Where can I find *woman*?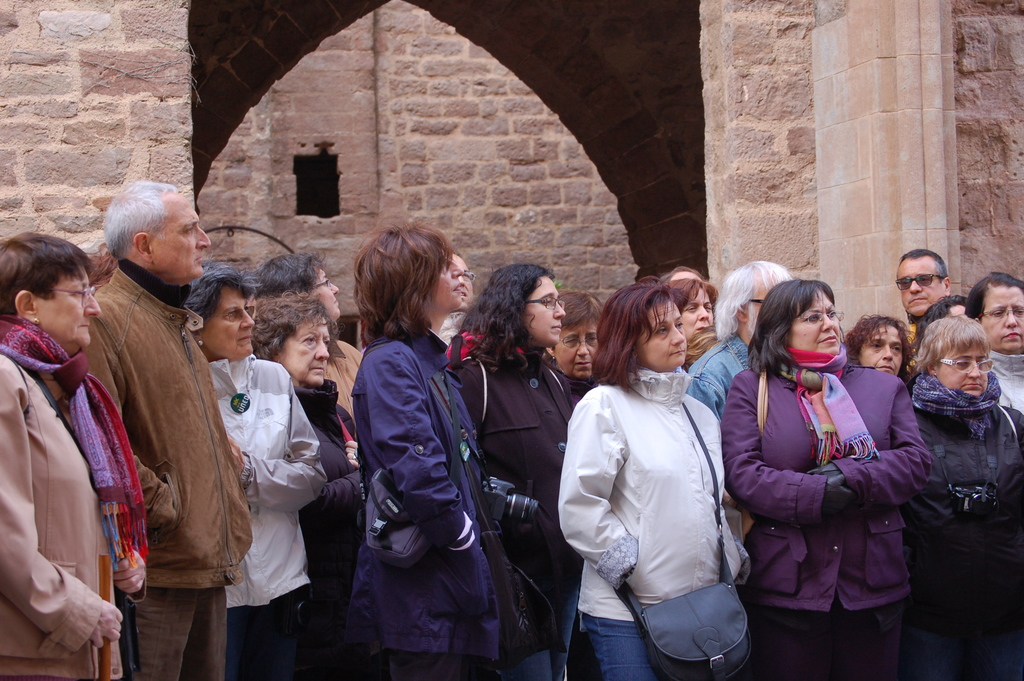
You can find it at rect(663, 274, 727, 370).
